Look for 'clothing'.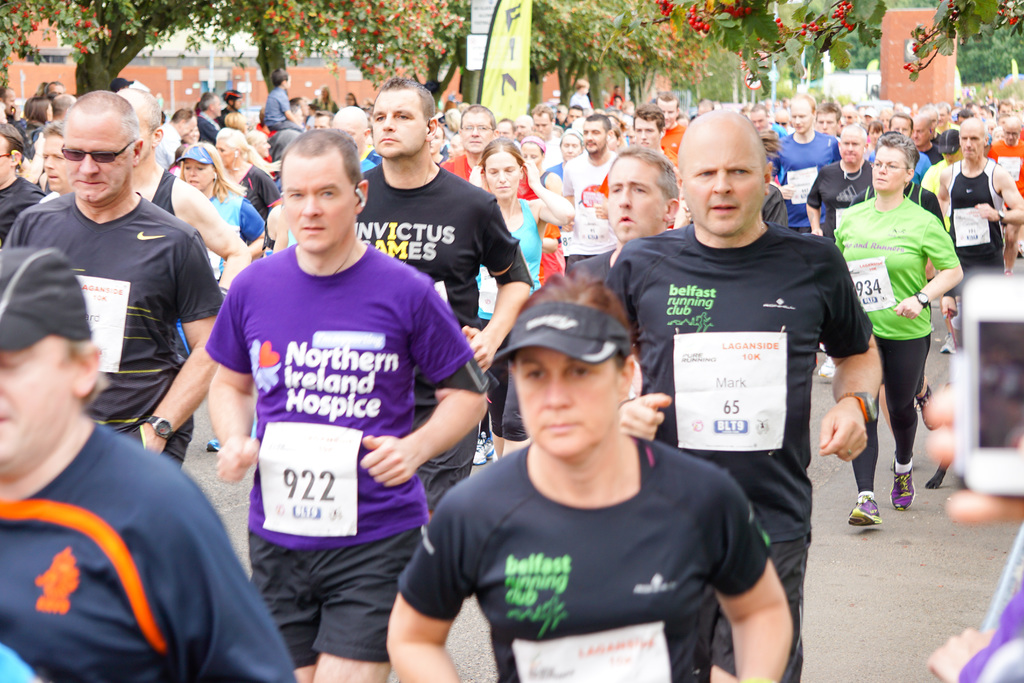
Found: rect(391, 434, 777, 682).
